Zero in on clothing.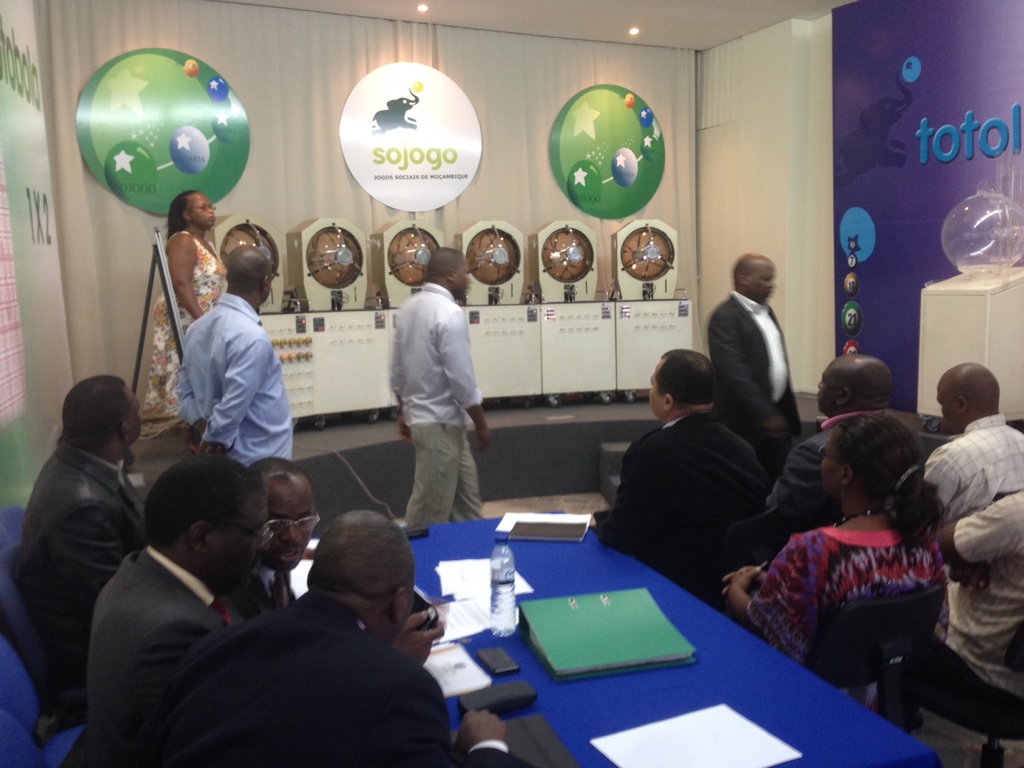
Zeroed in: 227, 559, 299, 617.
